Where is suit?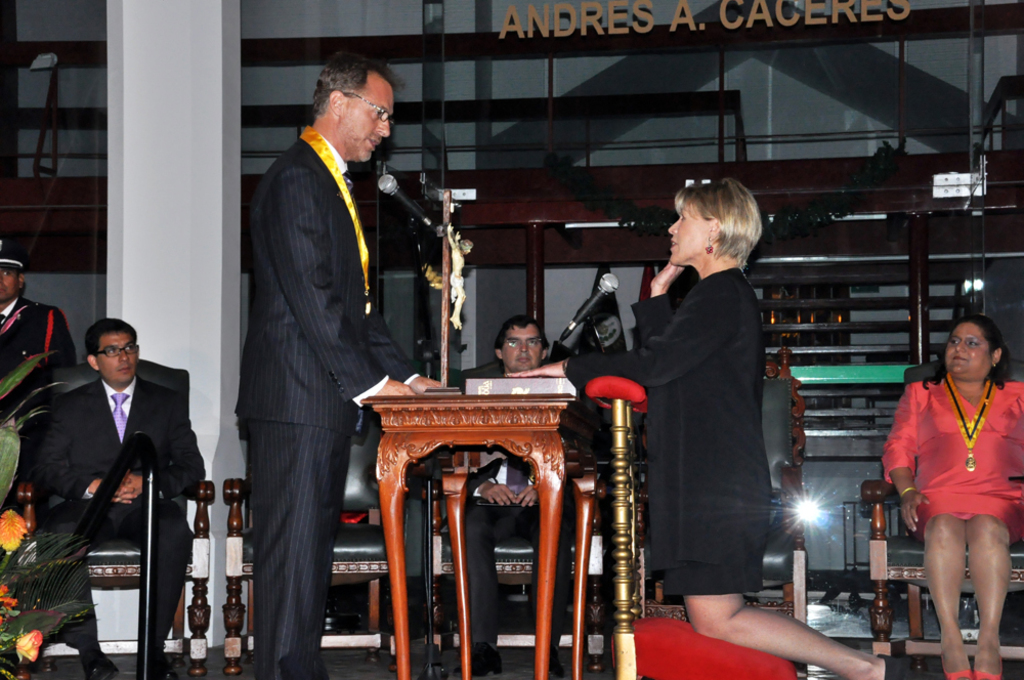
<bbox>0, 295, 73, 510</bbox>.
